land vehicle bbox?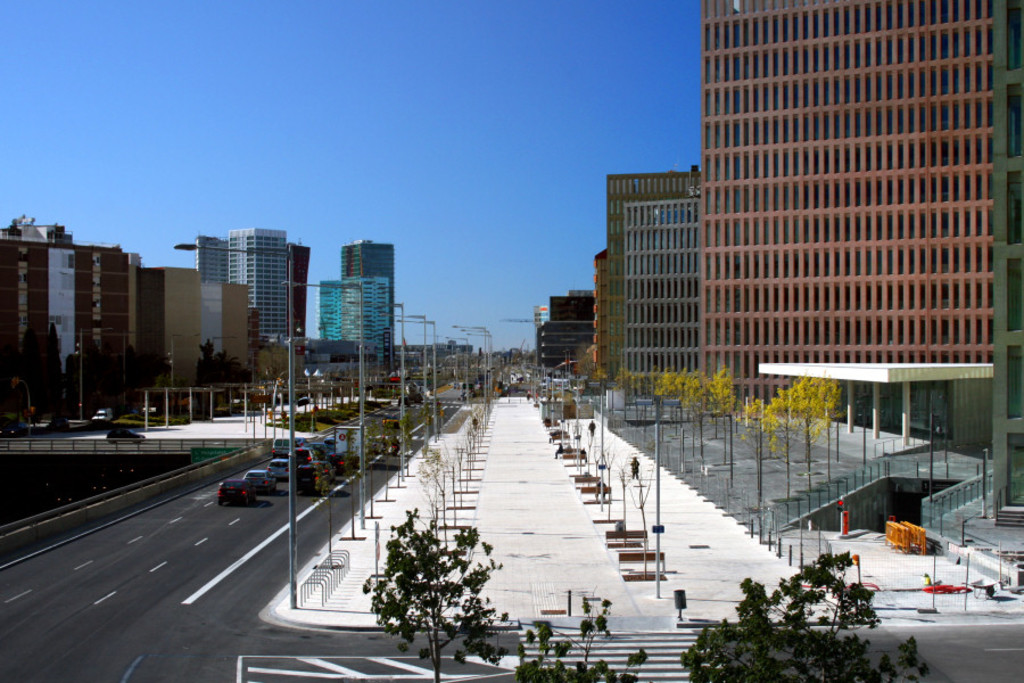
left=272, top=435, right=294, bottom=456
